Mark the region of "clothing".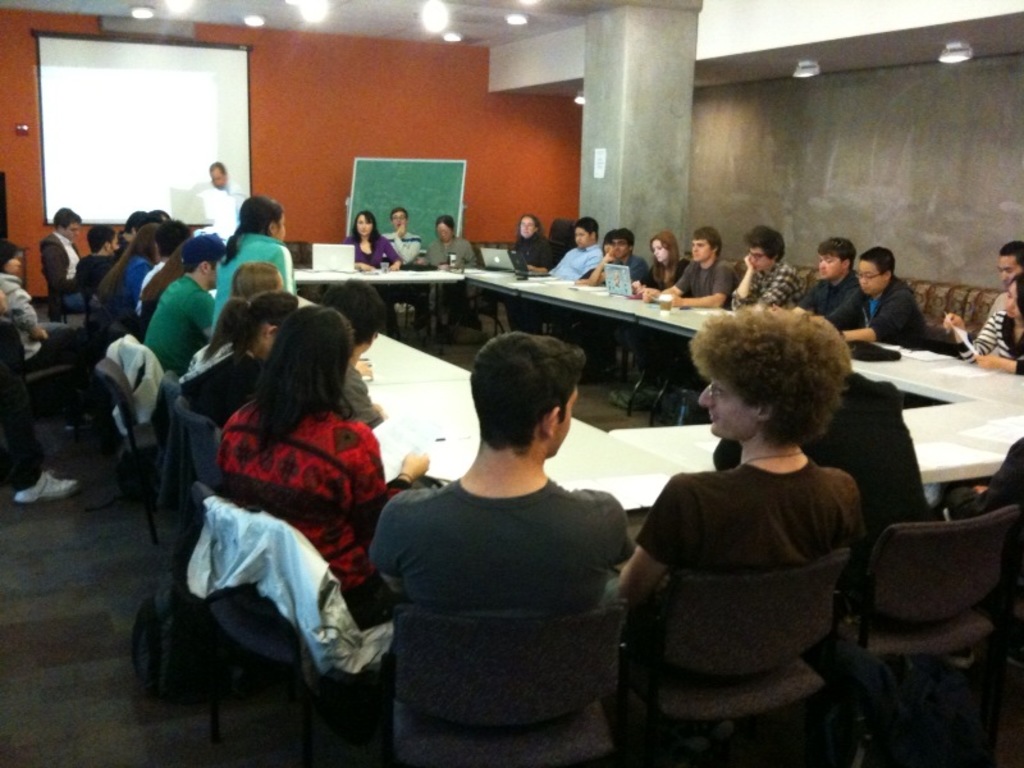
Region: (0,280,52,365).
